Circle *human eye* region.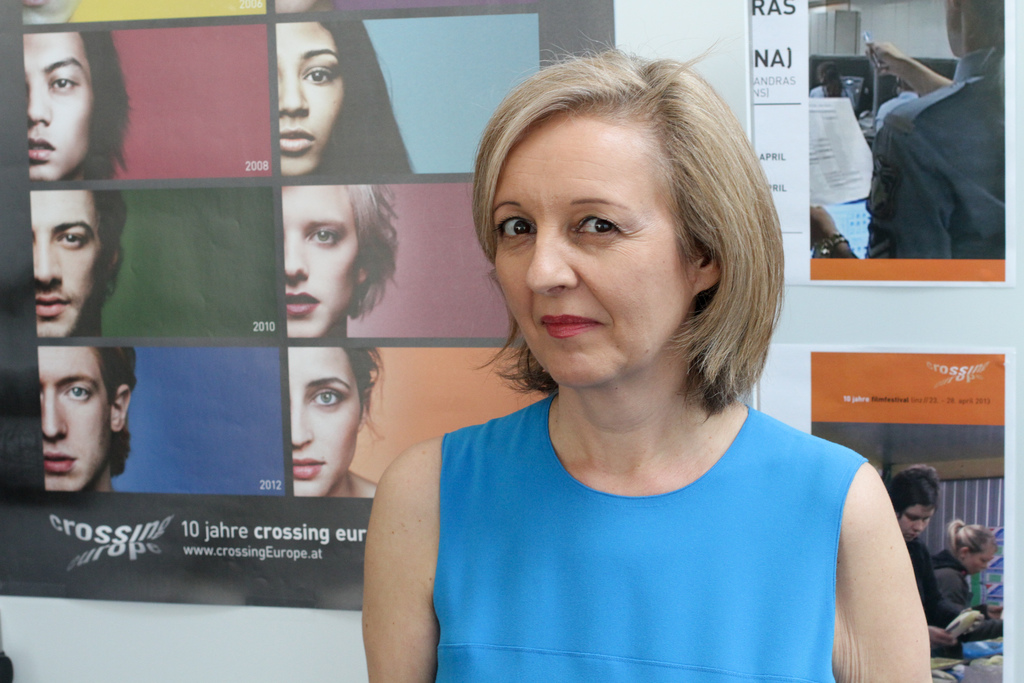
Region: bbox=[308, 386, 344, 409].
